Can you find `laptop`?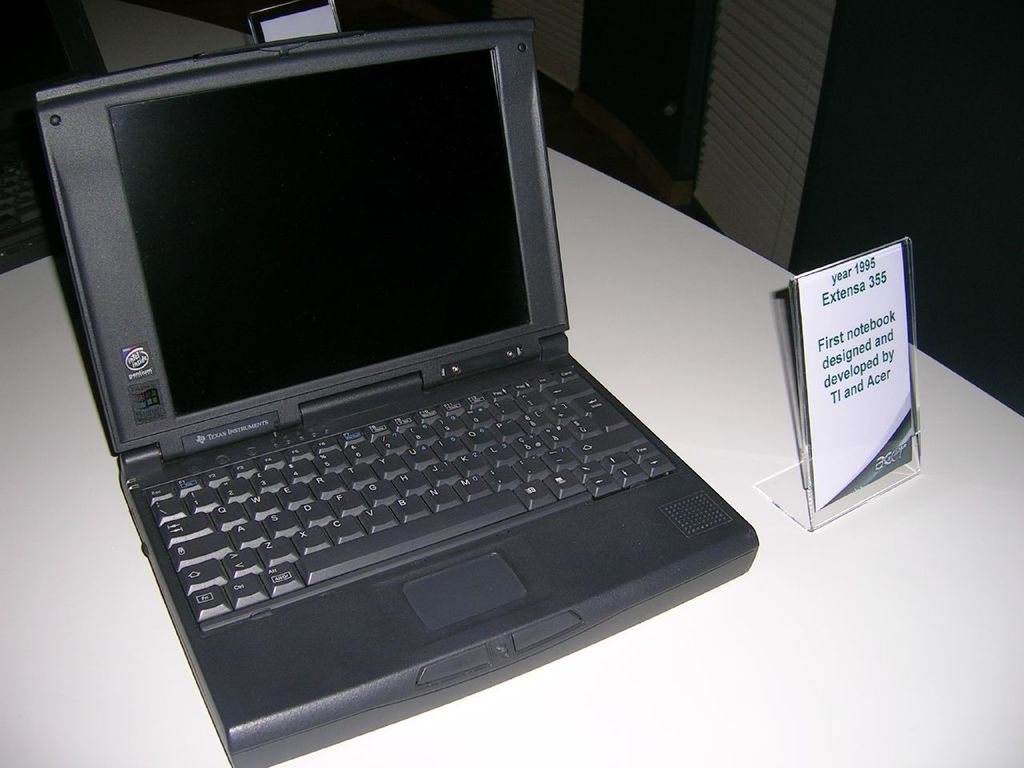
Yes, bounding box: [left=30, top=13, right=763, bottom=767].
